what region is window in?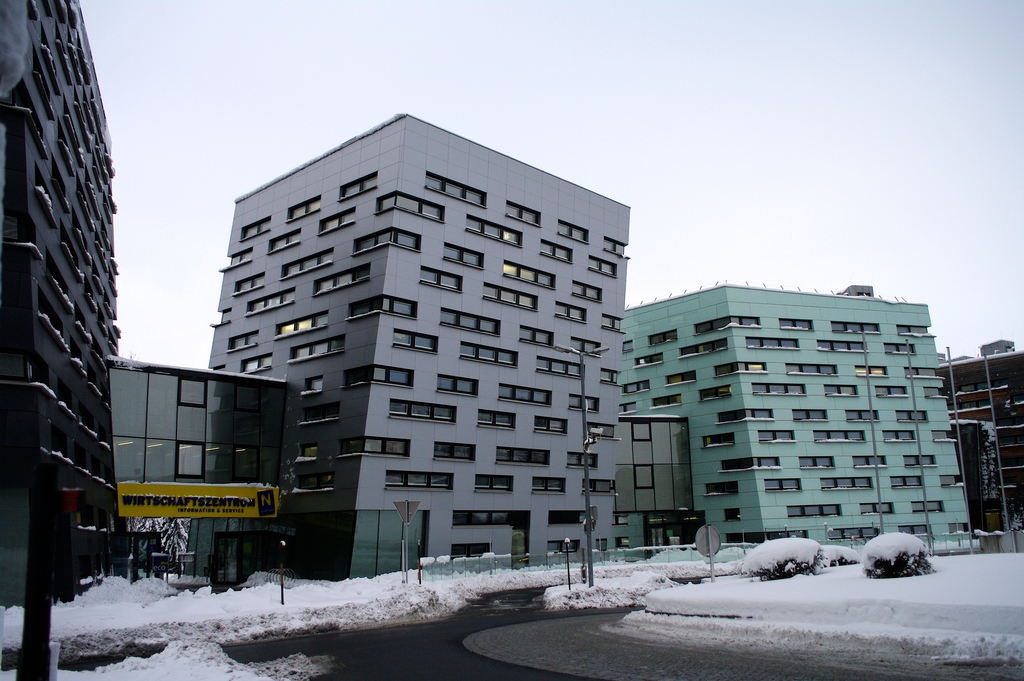
x1=351 y1=226 x2=421 y2=258.
